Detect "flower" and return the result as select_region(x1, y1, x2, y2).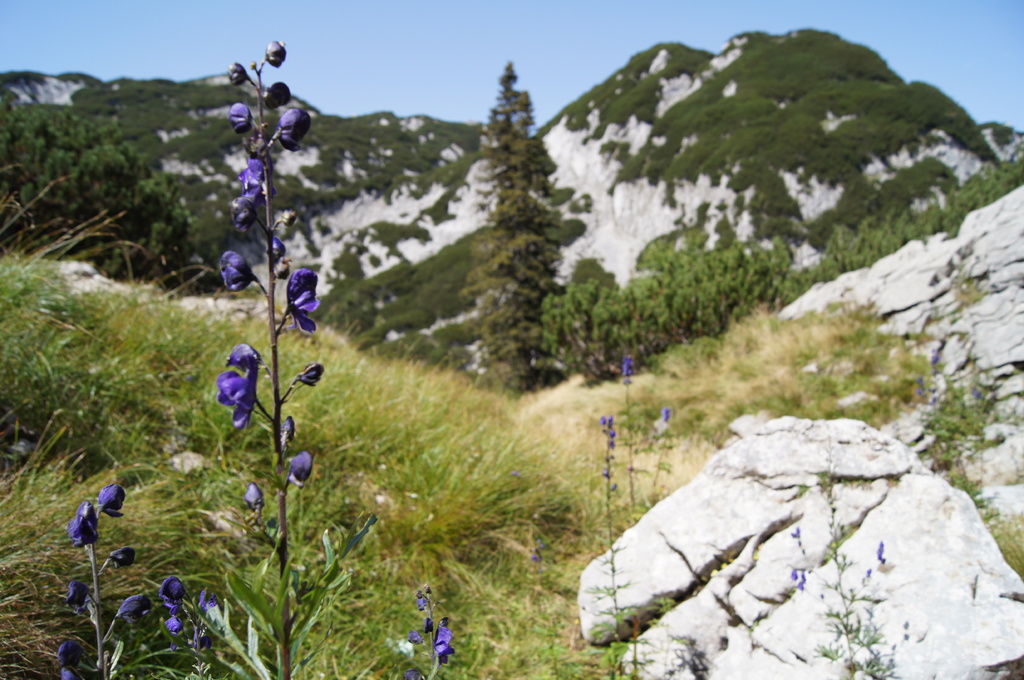
select_region(160, 578, 189, 608).
